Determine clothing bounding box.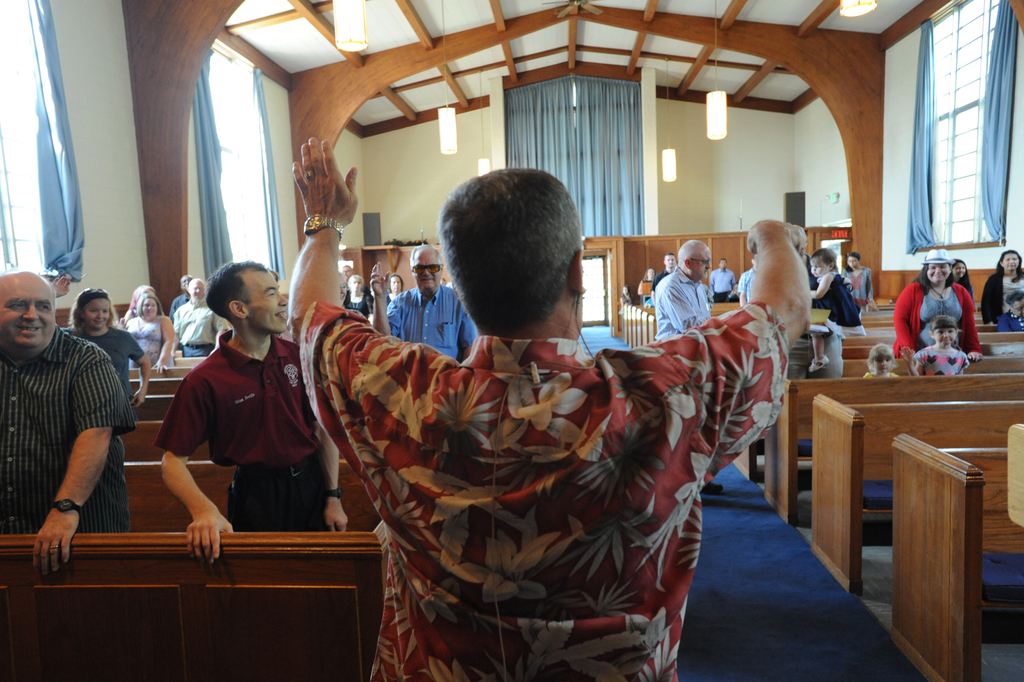
Determined: x1=795, y1=250, x2=821, y2=292.
